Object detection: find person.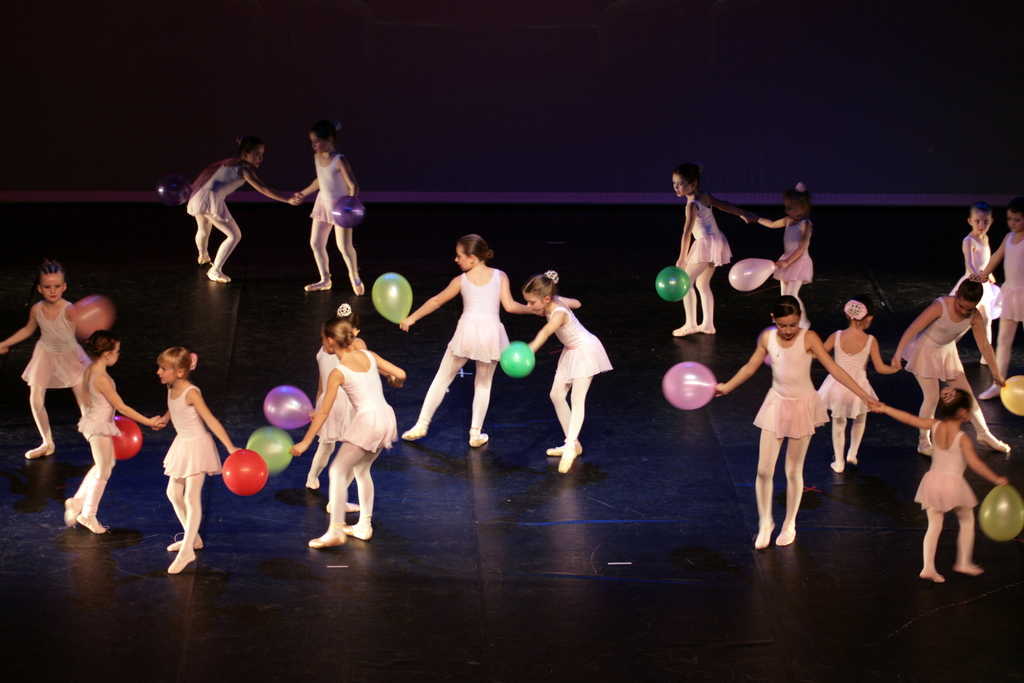
[left=966, top=195, right=1023, bottom=400].
